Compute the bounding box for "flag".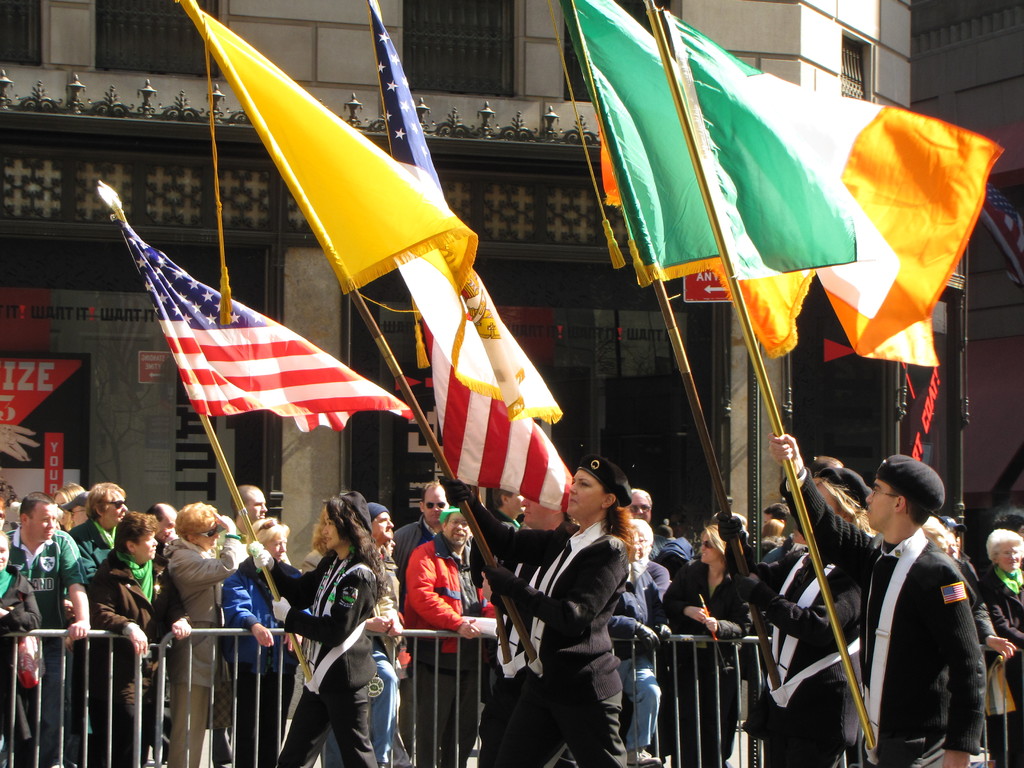
BBox(180, 0, 477, 294).
